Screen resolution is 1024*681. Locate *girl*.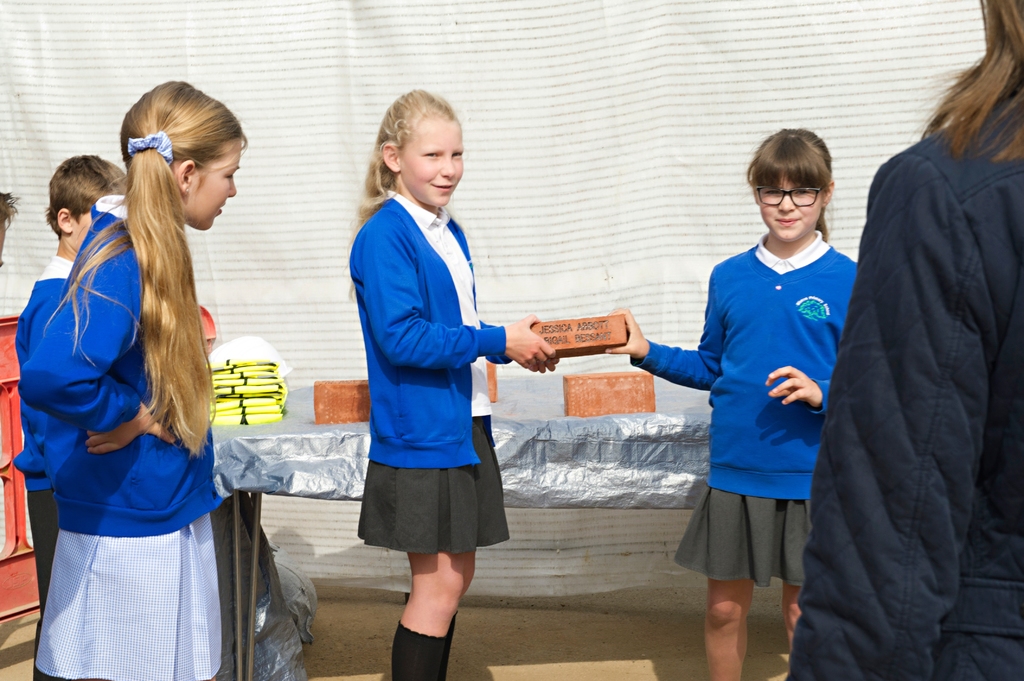
(x1=604, y1=122, x2=862, y2=678).
